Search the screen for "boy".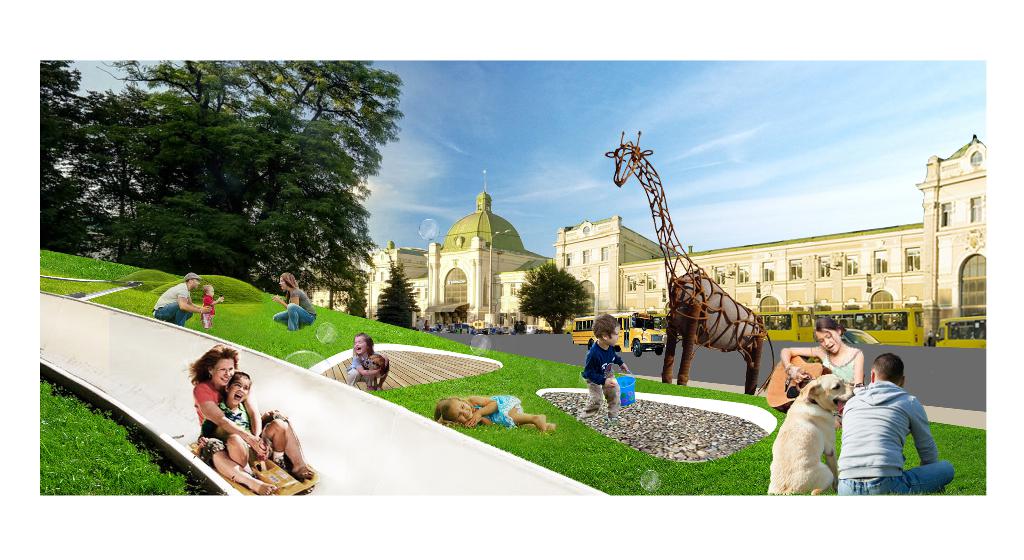
Found at pyautogui.locateOnScreen(198, 283, 225, 331).
